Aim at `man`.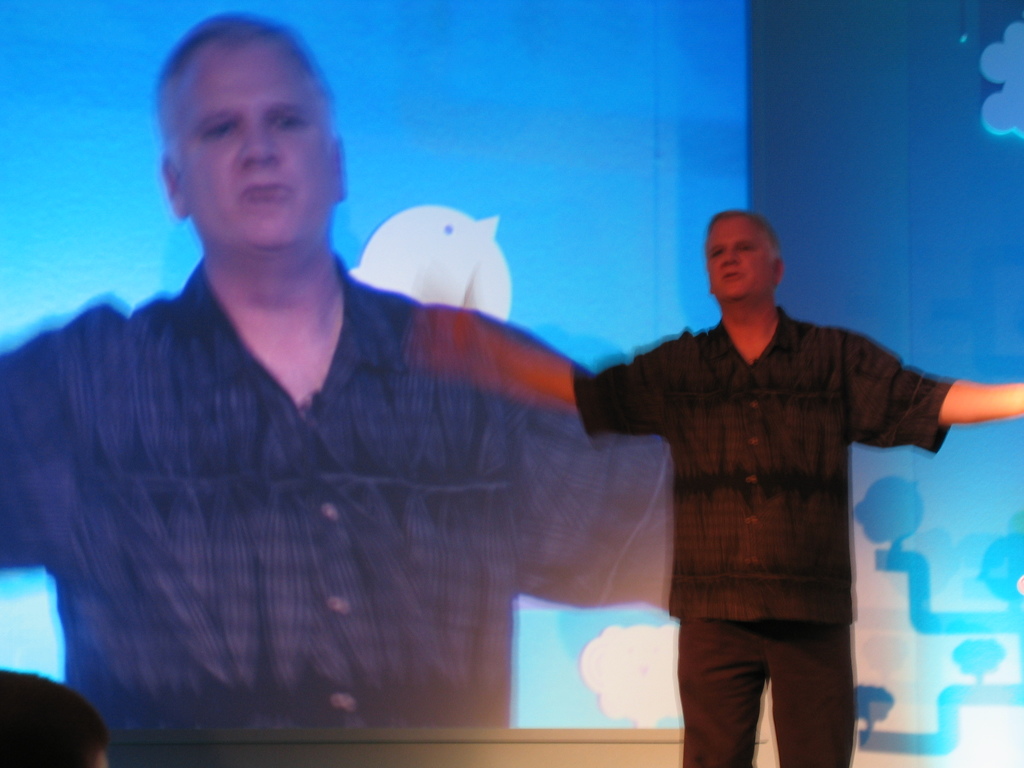
Aimed at rect(0, 13, 671, 728).
